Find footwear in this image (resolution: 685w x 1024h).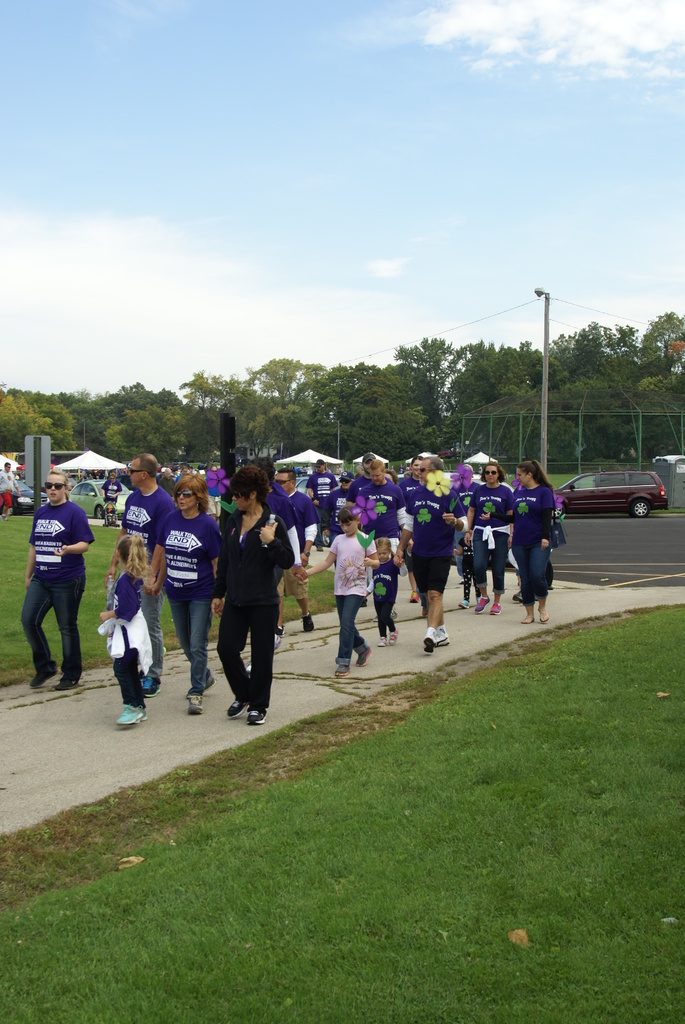
(x1=517, y1=617, x2=533, y2=626).
